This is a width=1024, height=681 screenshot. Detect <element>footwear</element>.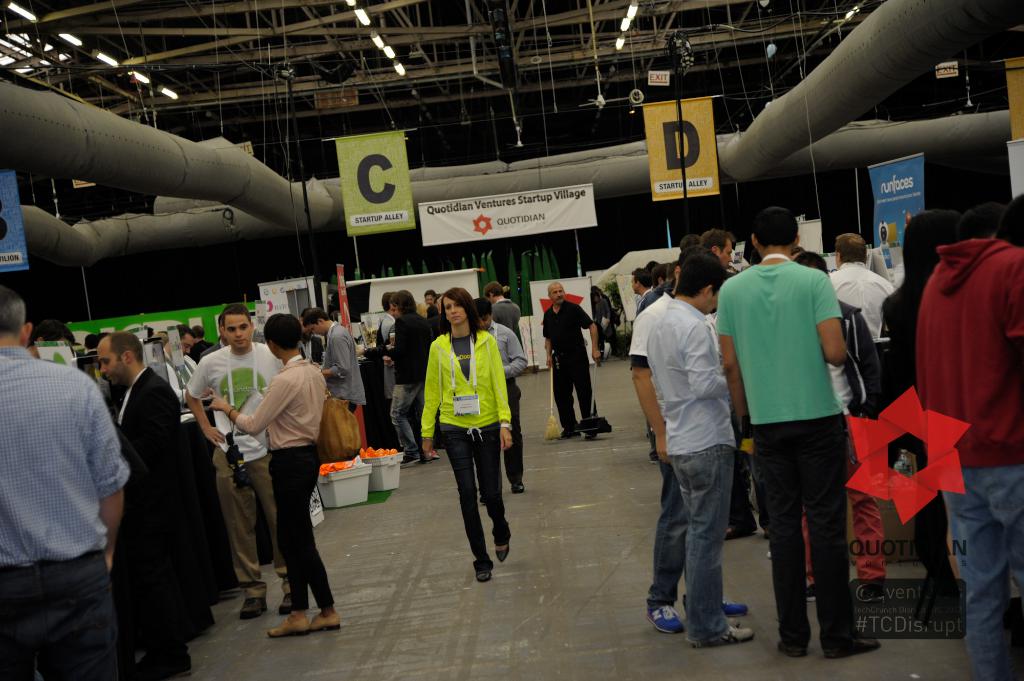
BBox(716, 527, 756, 543).
